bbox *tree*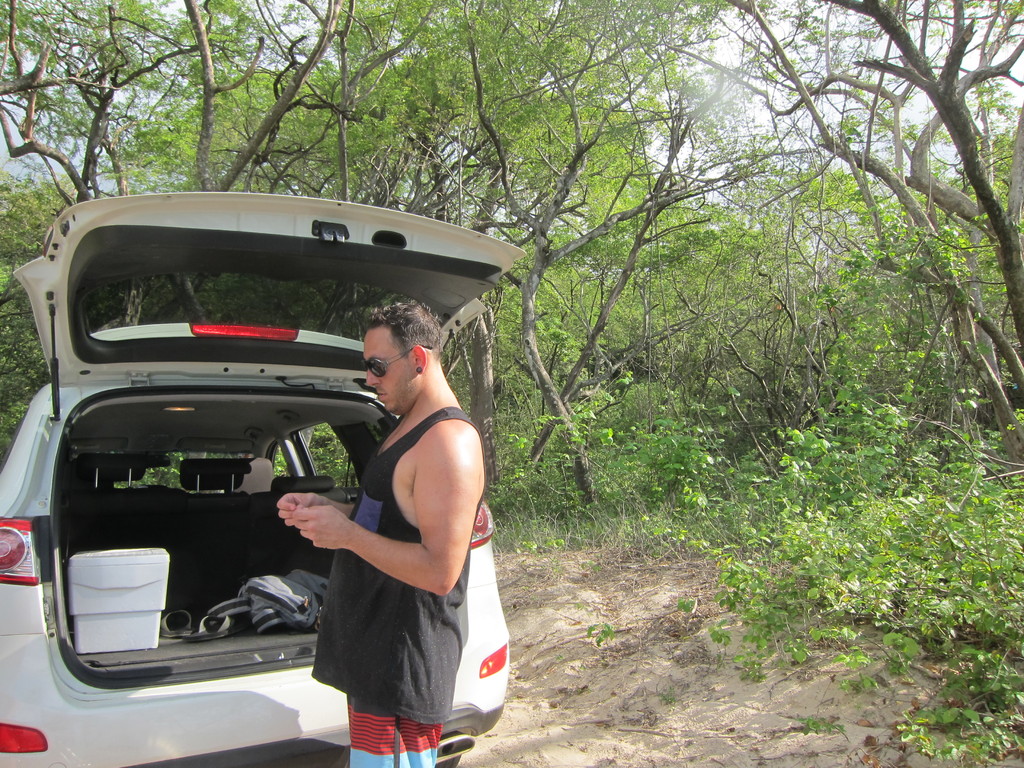
crop(0, 0, 179, 466)
